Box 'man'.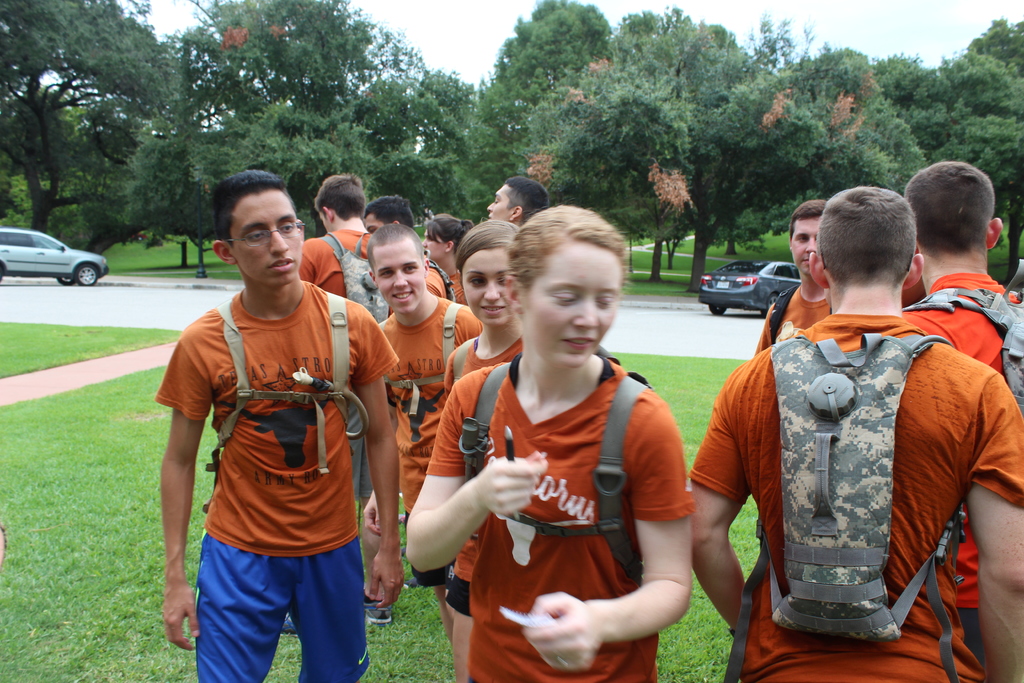
Rect(904, 244, 925, 308).
